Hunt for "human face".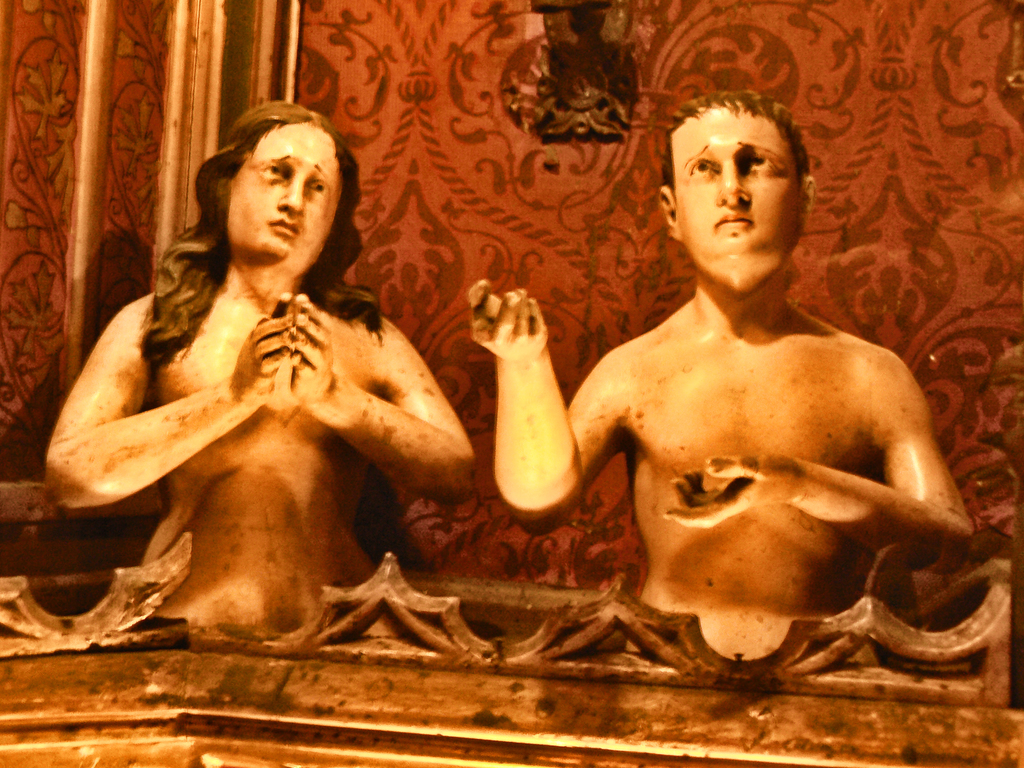
Hunted down at rect(673, 107, 797, 252).
